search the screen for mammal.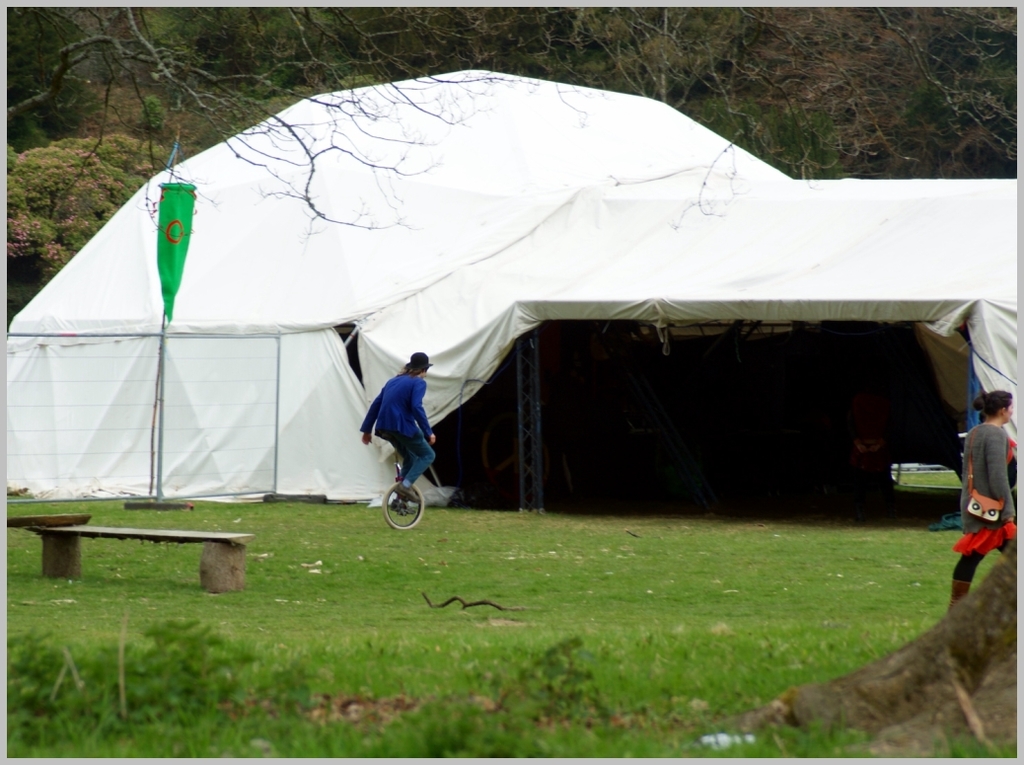
Found at Rect(363, 355, 442, 512).
